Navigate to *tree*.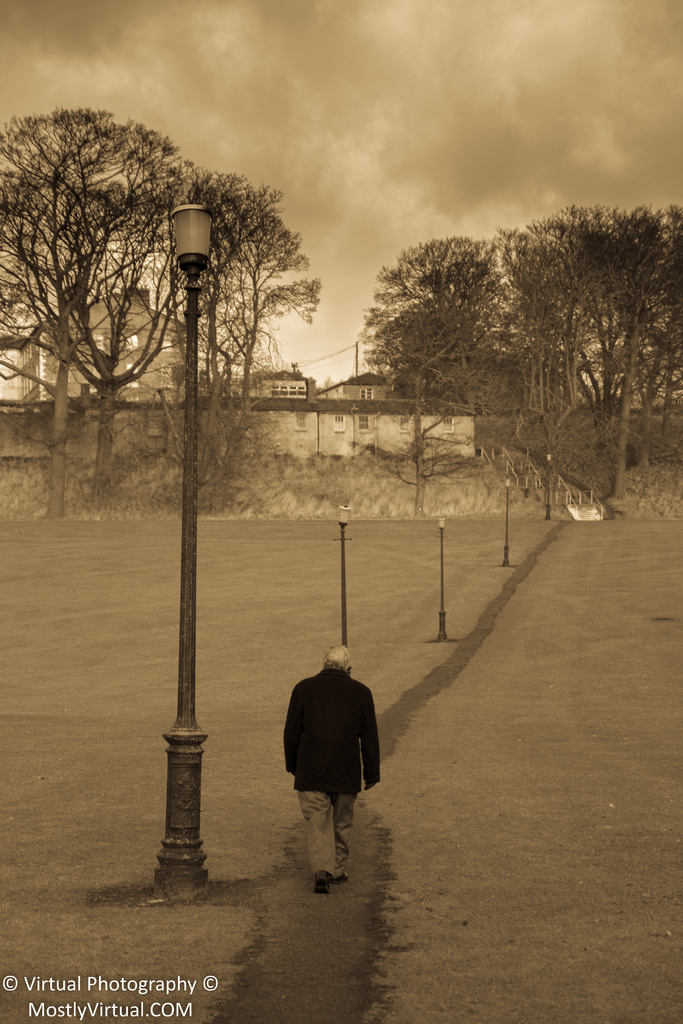
Navigation target: <bbox>356, 232, 503, 407</bbox>.
